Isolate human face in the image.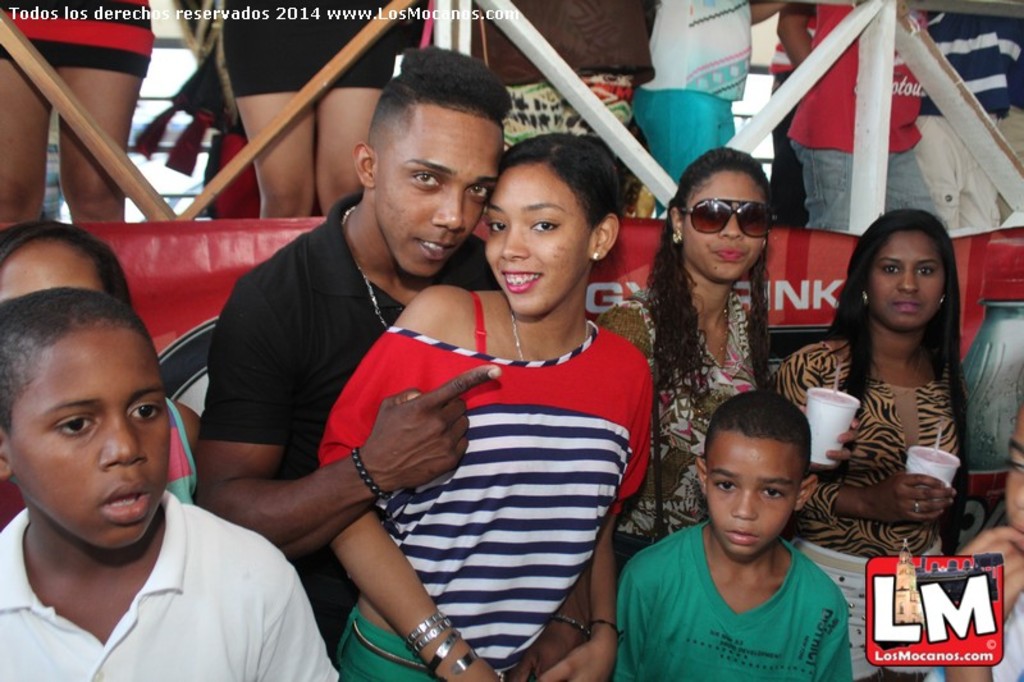
Isolated region: [481,163,589,319].
